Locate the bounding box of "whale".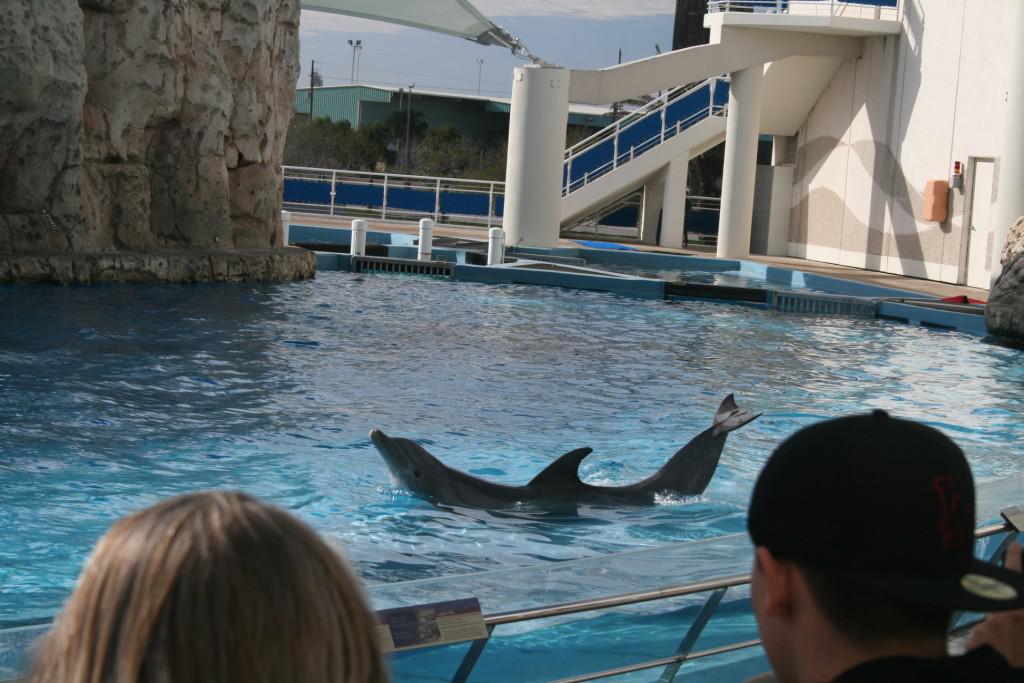
Bounding box: pyautogui.locateOnScreen(369, 389, 760, 509).
